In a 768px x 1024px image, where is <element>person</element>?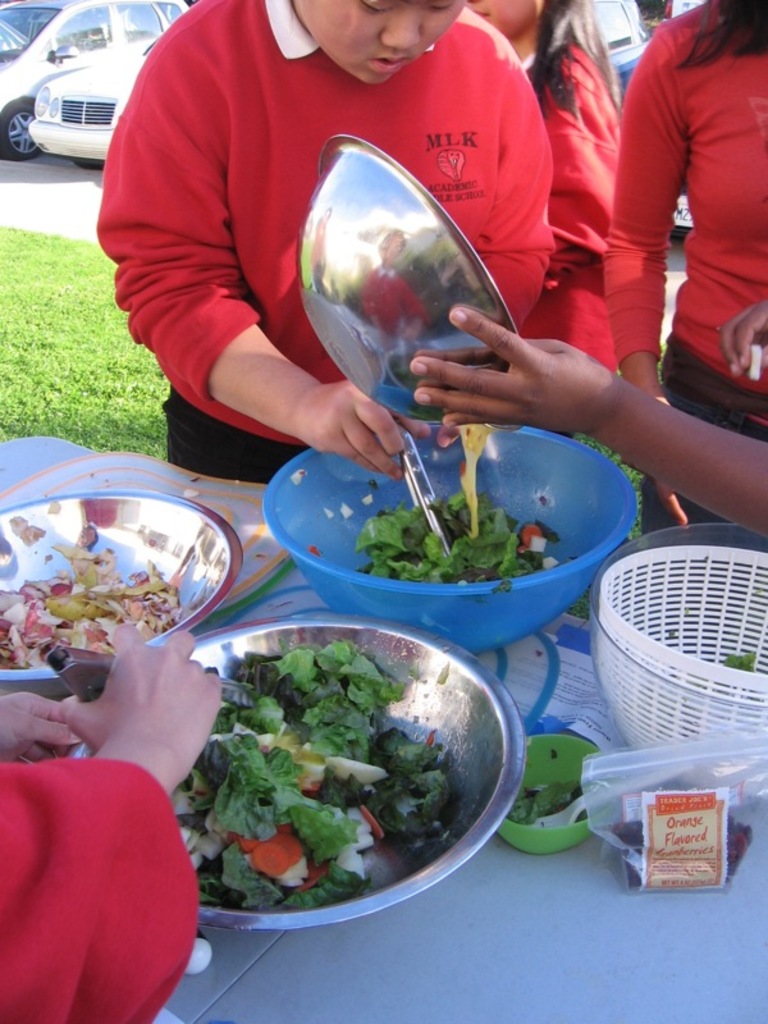
91,0,558,485.
